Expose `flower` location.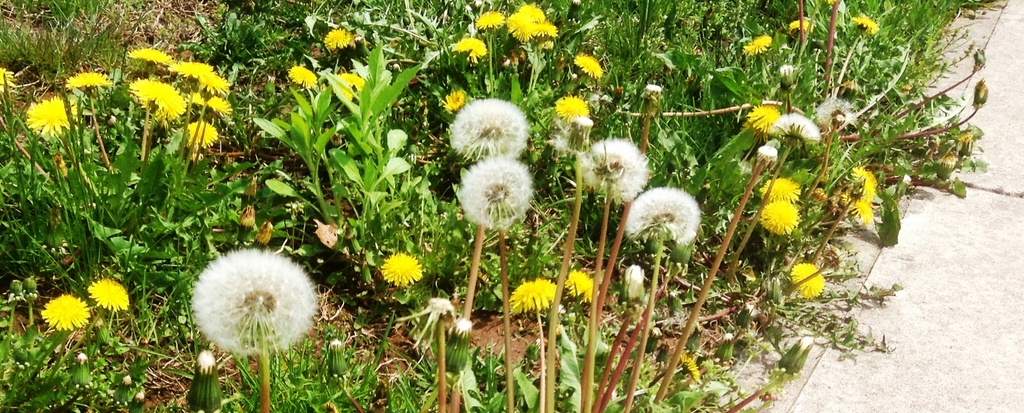
Exposed at (left=790, top=19, right=810, bottom=33).
